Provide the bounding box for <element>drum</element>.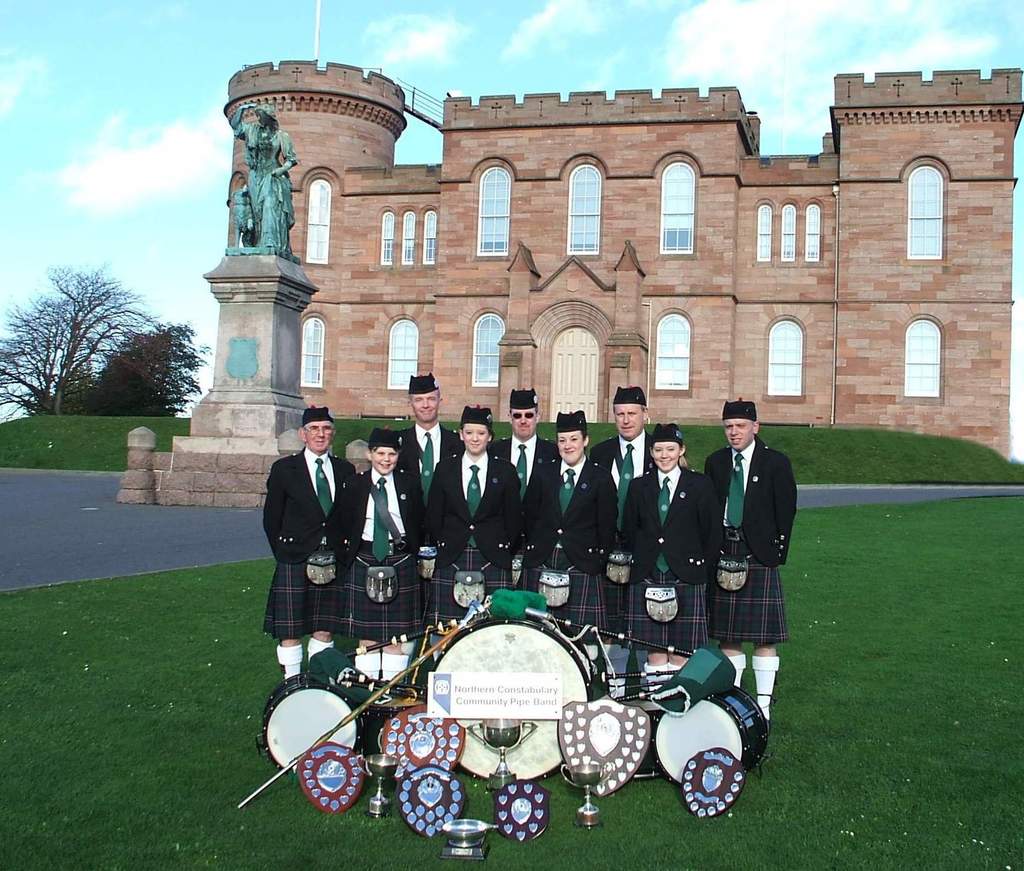
x1=254 y1=671 x2=365 y2=783.
